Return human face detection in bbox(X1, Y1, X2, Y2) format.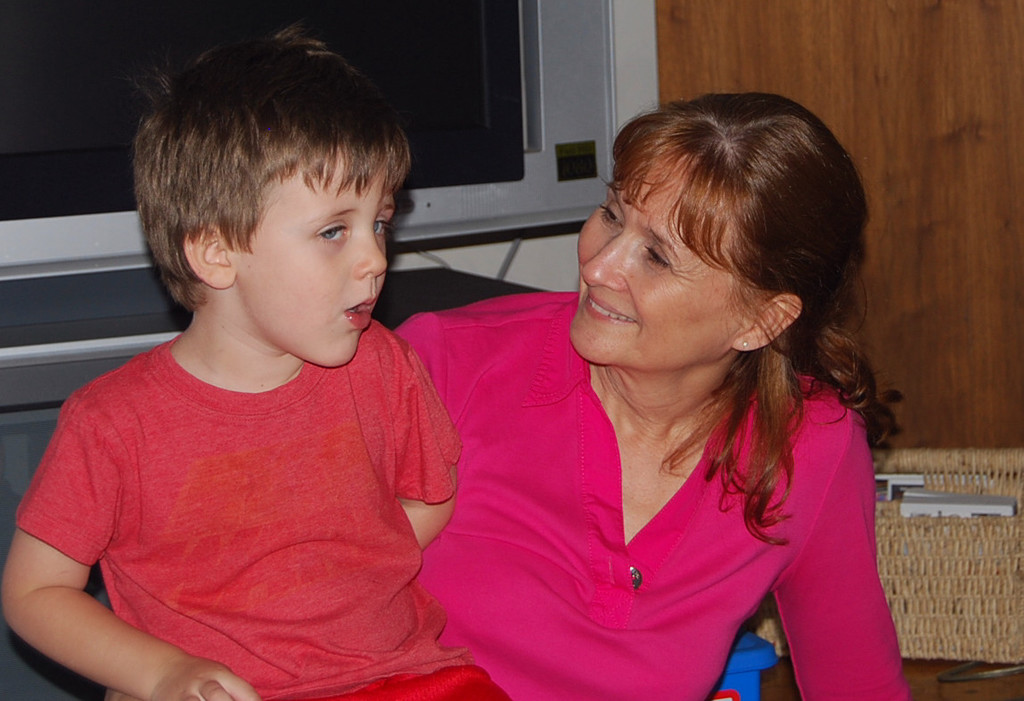
bbox(239, 149, 397, 363).
